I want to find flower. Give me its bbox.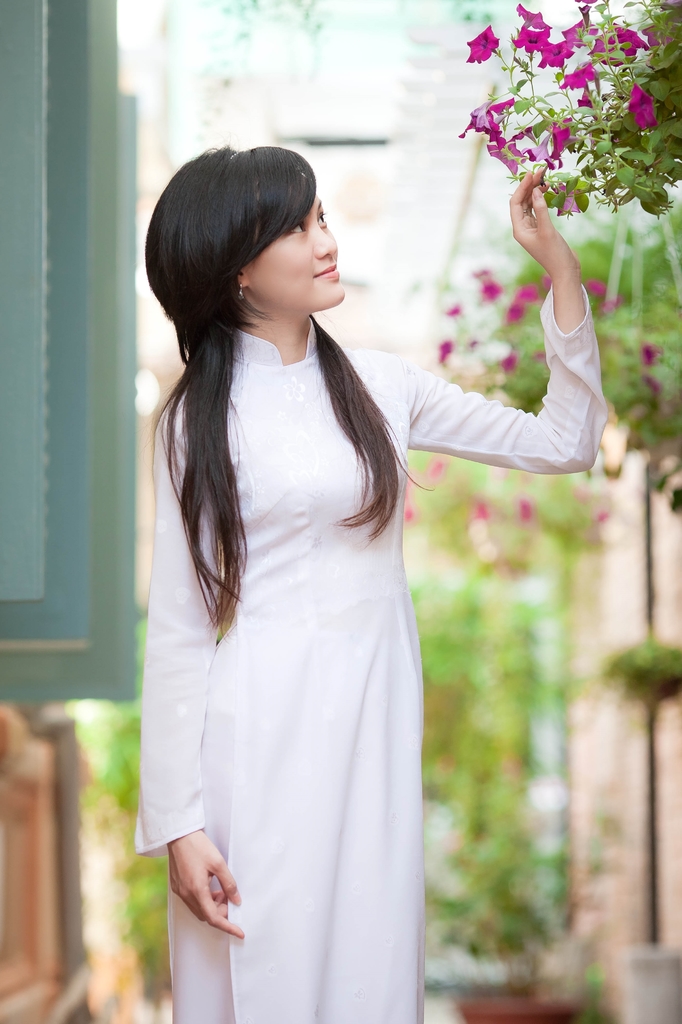
650/374/669/398.
